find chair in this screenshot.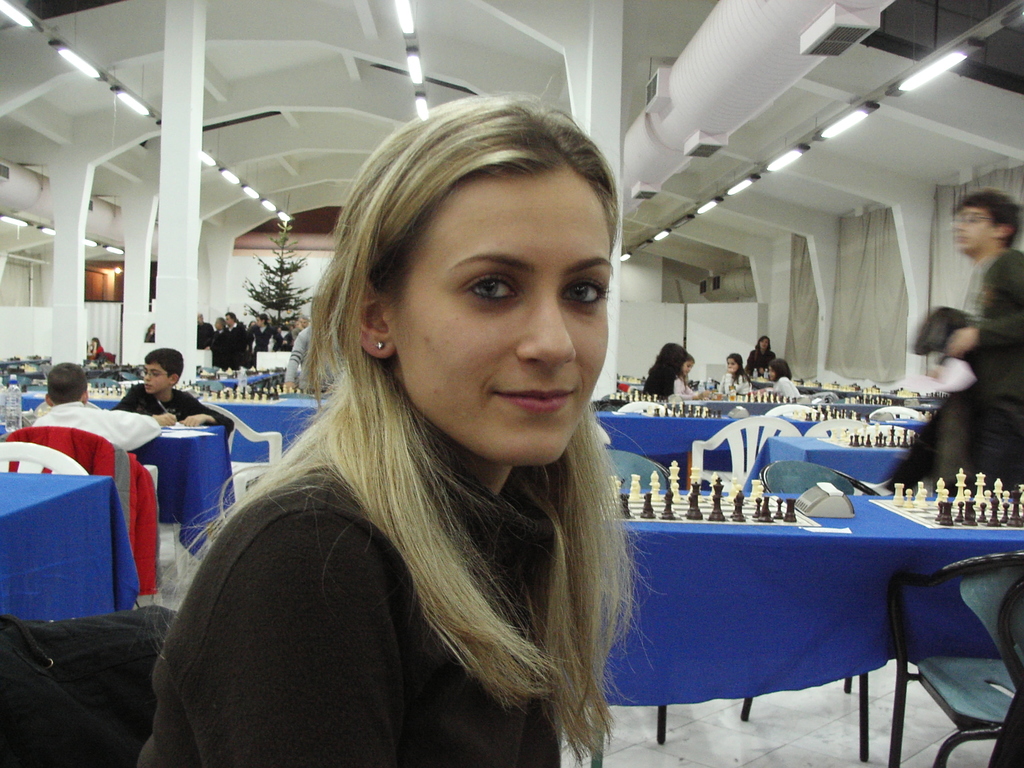
The bounding box for chair is <region>869, 529, 1014, 762</region>.
